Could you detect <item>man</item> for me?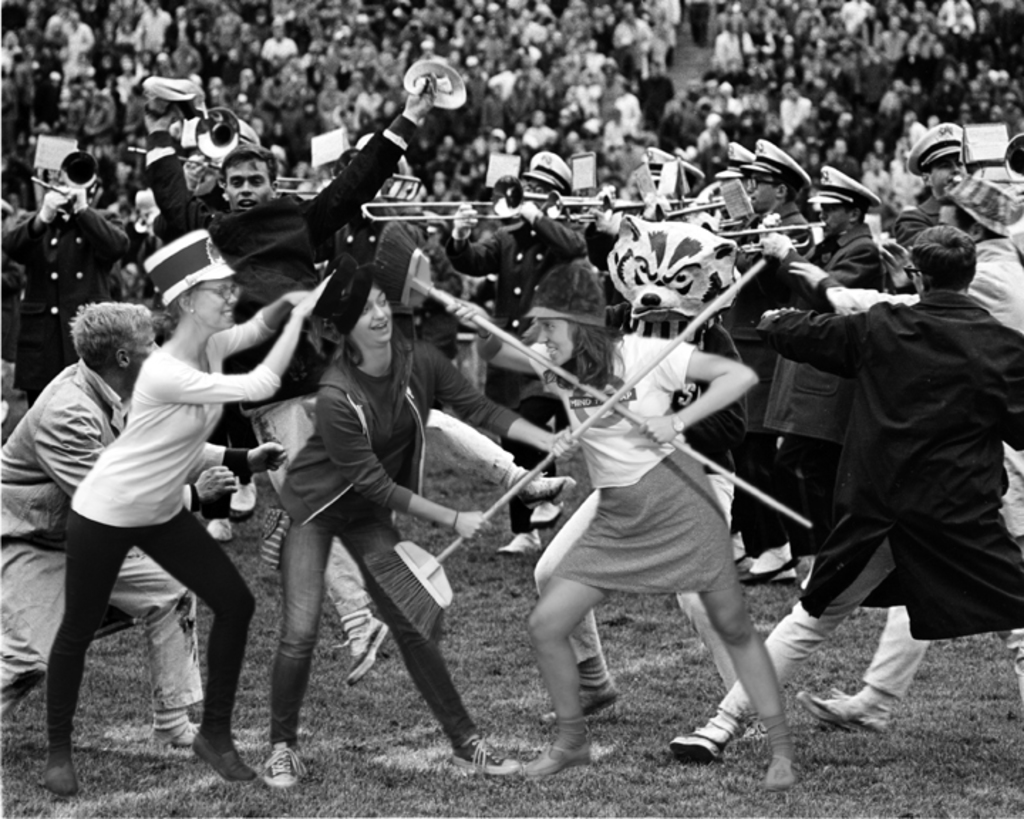
Detection result: <box>805,165,1023,738</box>.
